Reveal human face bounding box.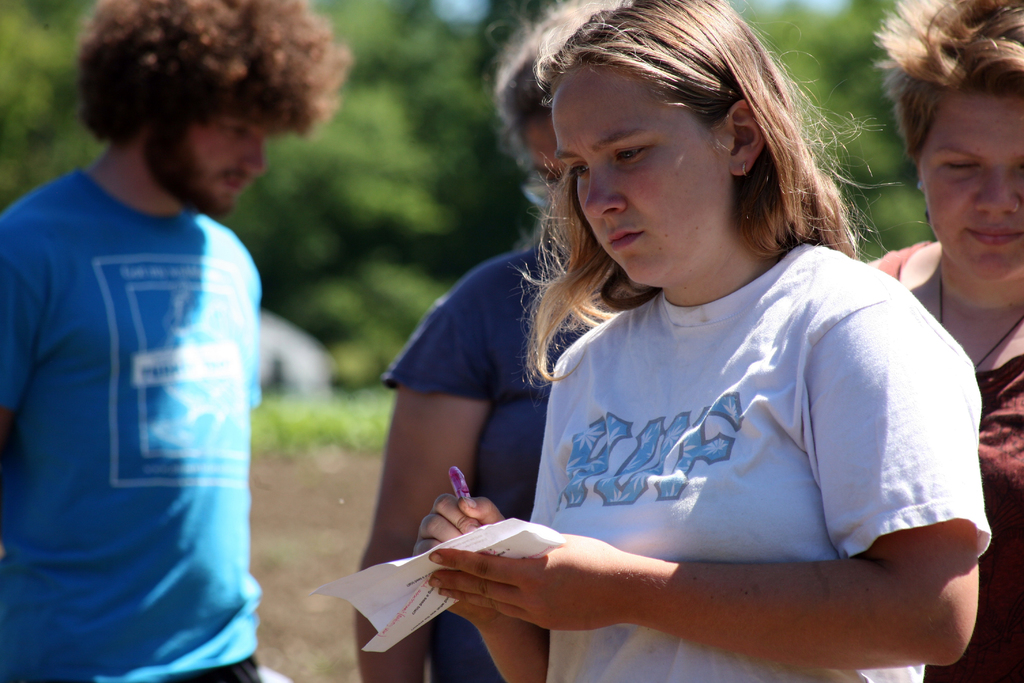
Revealed: 913/95/1023/281.
